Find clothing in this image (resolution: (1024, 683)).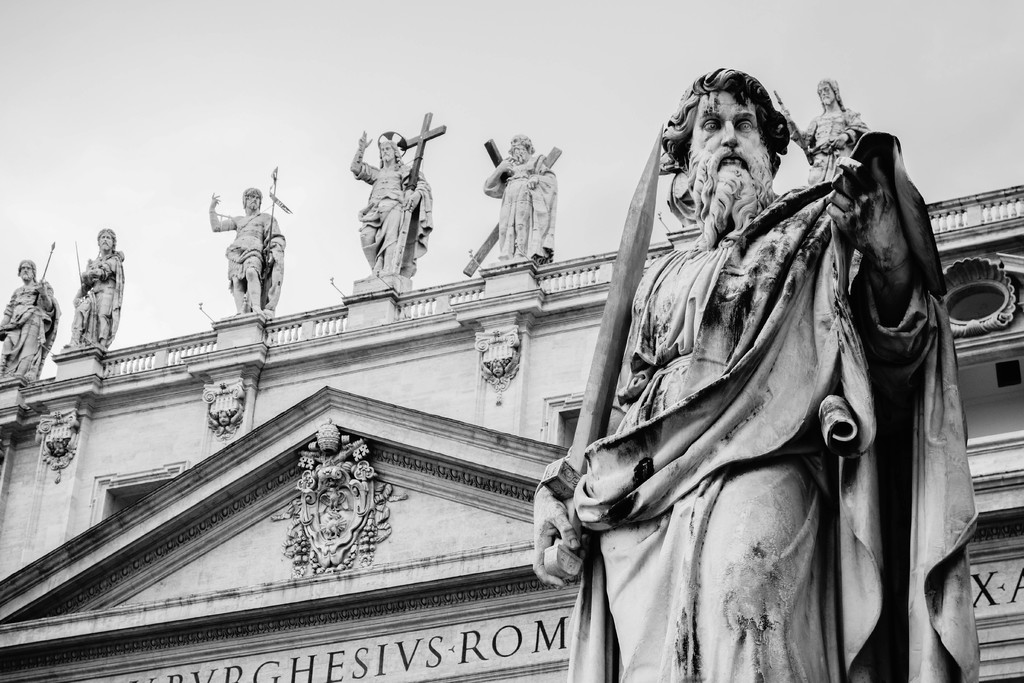
bbox(218, 216, 280, 315).
